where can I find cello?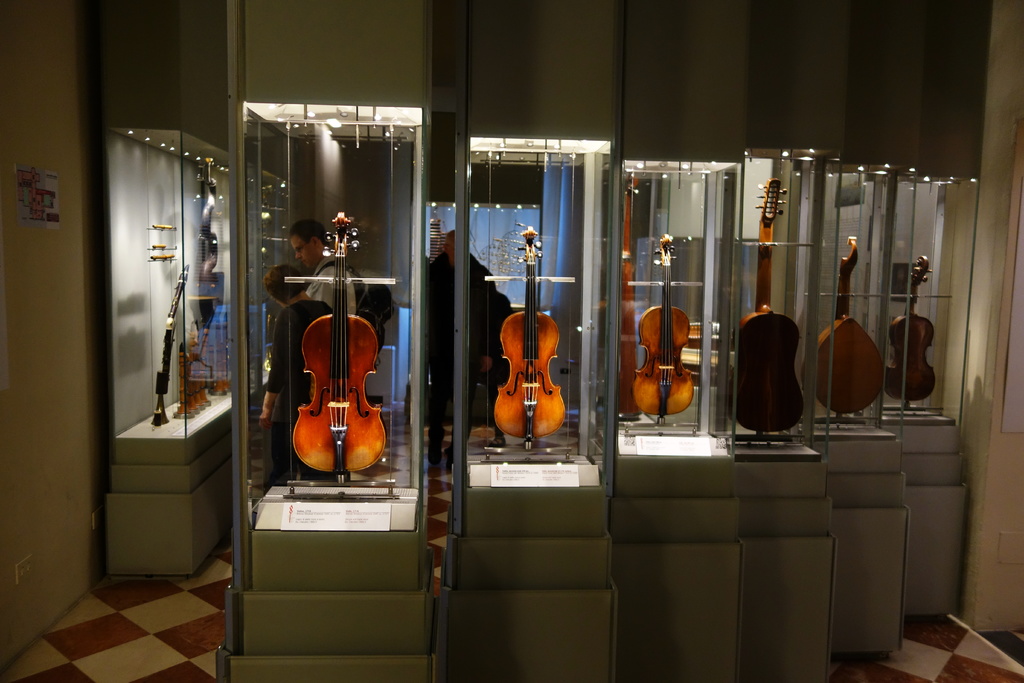
You can find it at (632, 236, 696, 420).
